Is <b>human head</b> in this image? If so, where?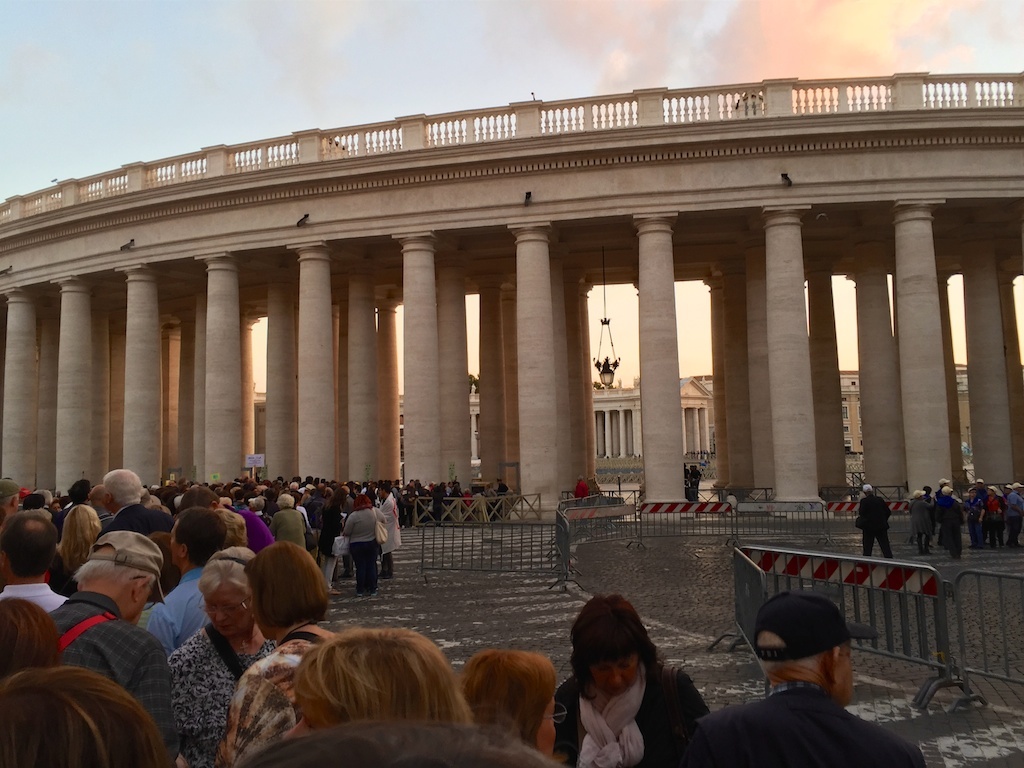
Yes, at 67, 479, 94, 503.
